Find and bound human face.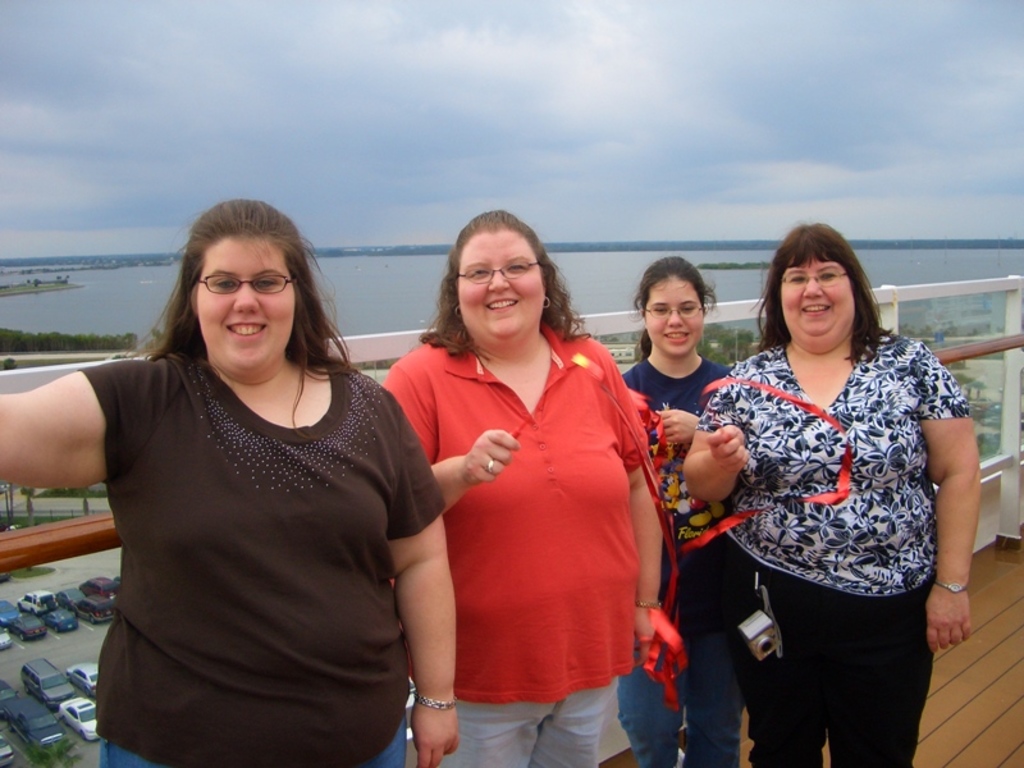
Bound: detection(782, 255, 855, 347).
